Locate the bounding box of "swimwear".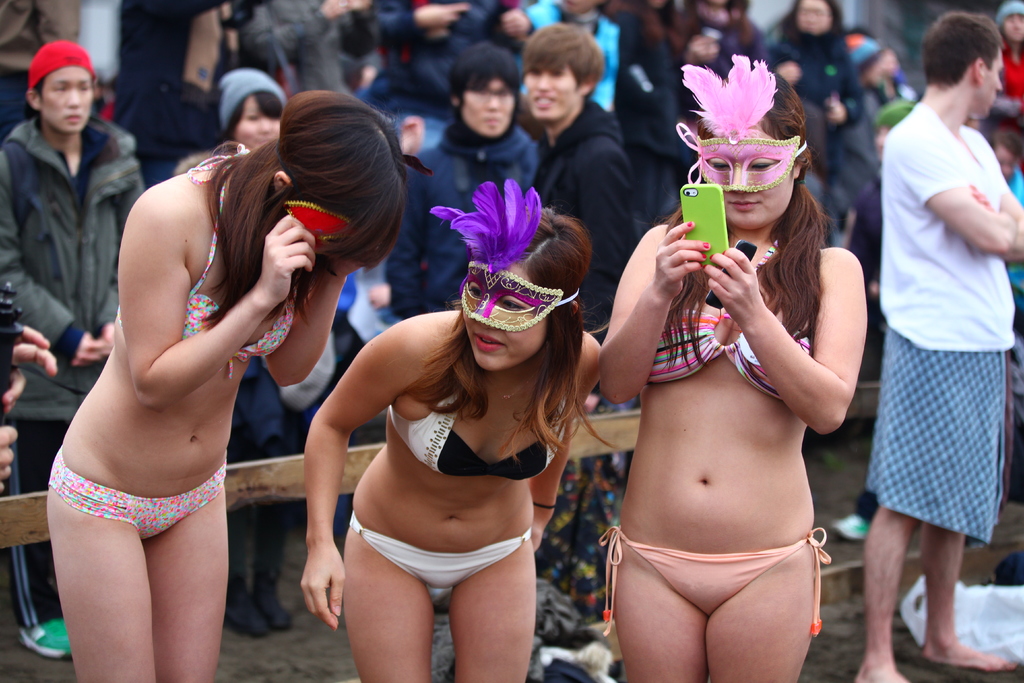
Bounding box: [598,528,829,631].
